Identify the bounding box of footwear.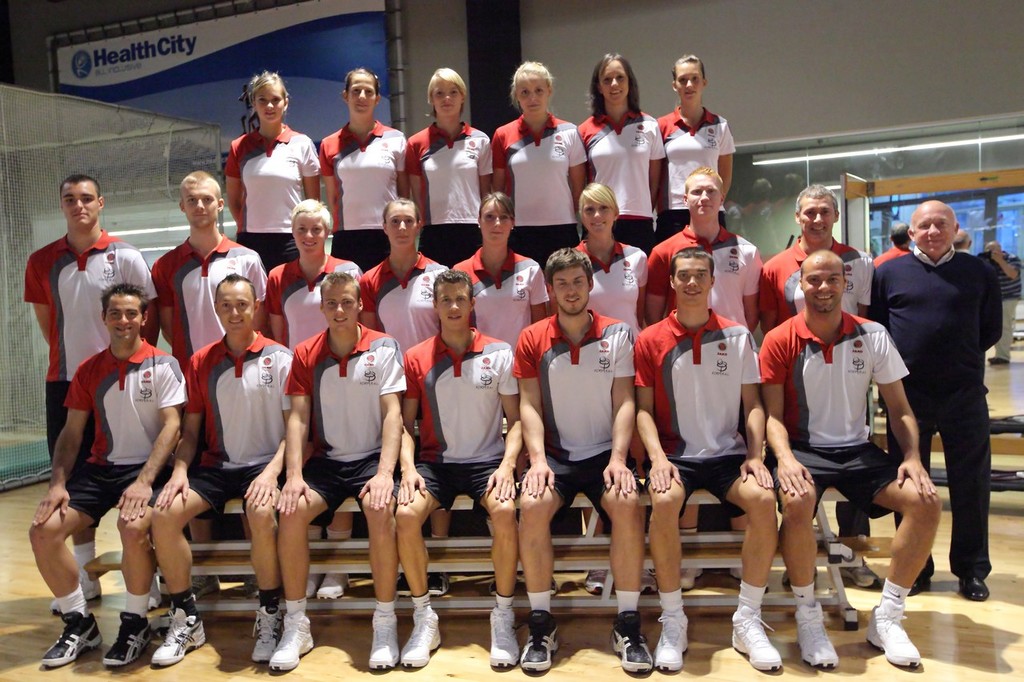
[682, 566, 710, 586].
